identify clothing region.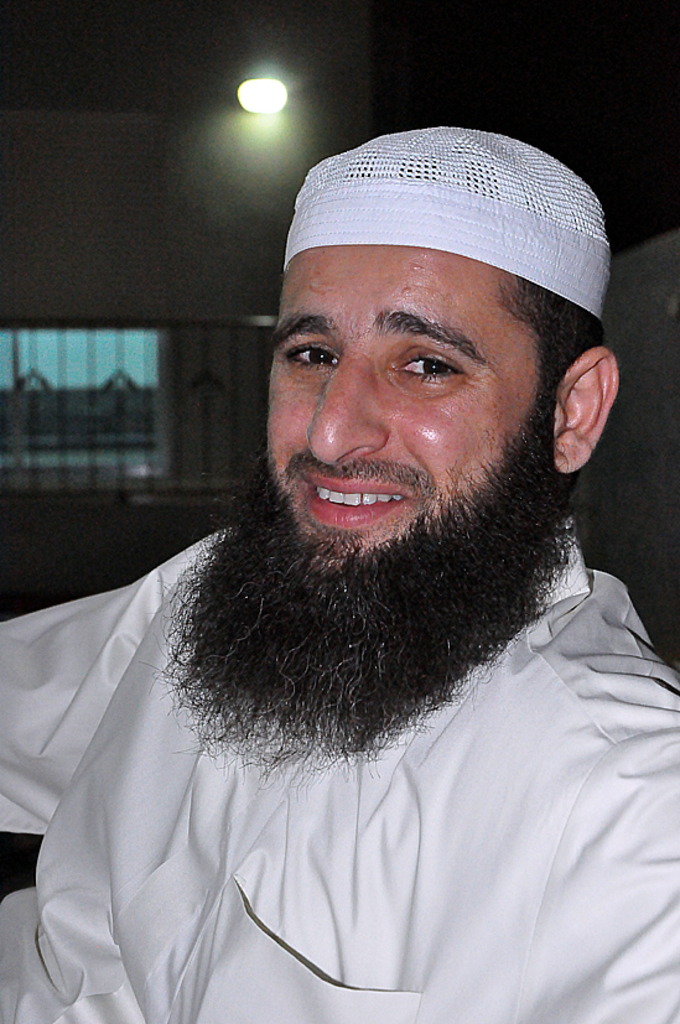
Region: x1=0, y1=515, x2=679, y2=1023.
